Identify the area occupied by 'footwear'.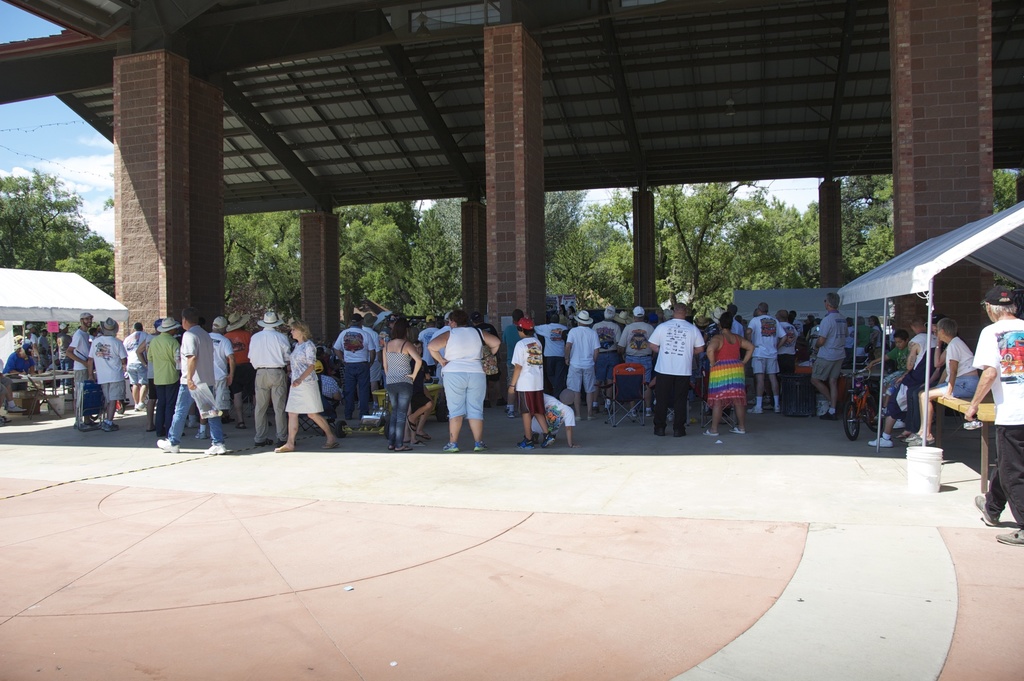
Area: (left=995, top=525, right=1023, bottom=543).
